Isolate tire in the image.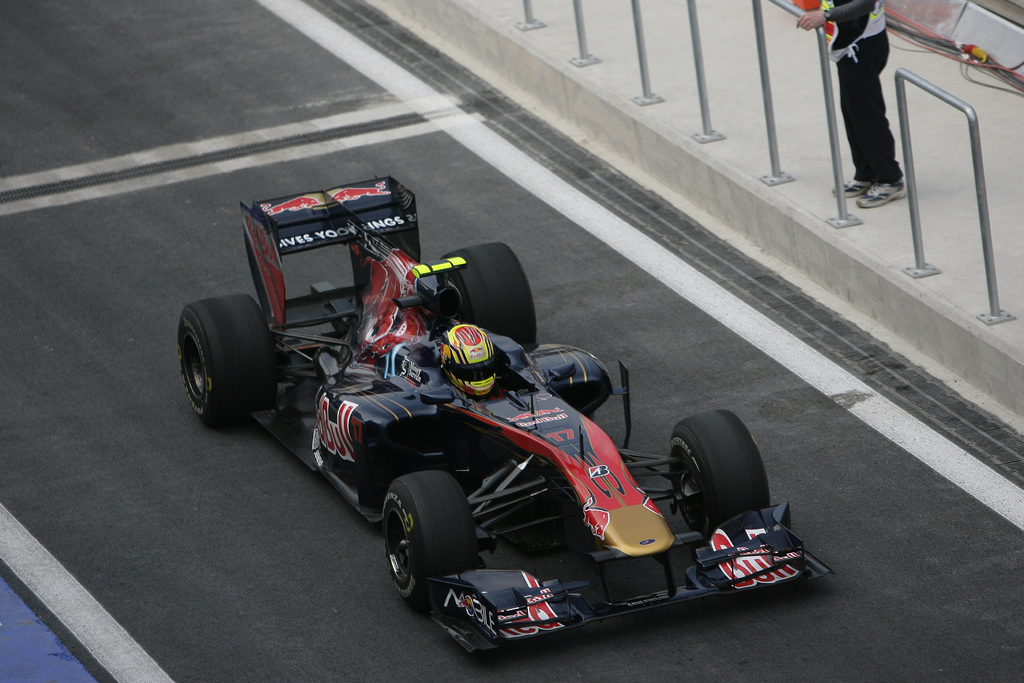
Isolated region: {"x1": 165, "y1": 285, "x2": 272, "y2": 445}.
